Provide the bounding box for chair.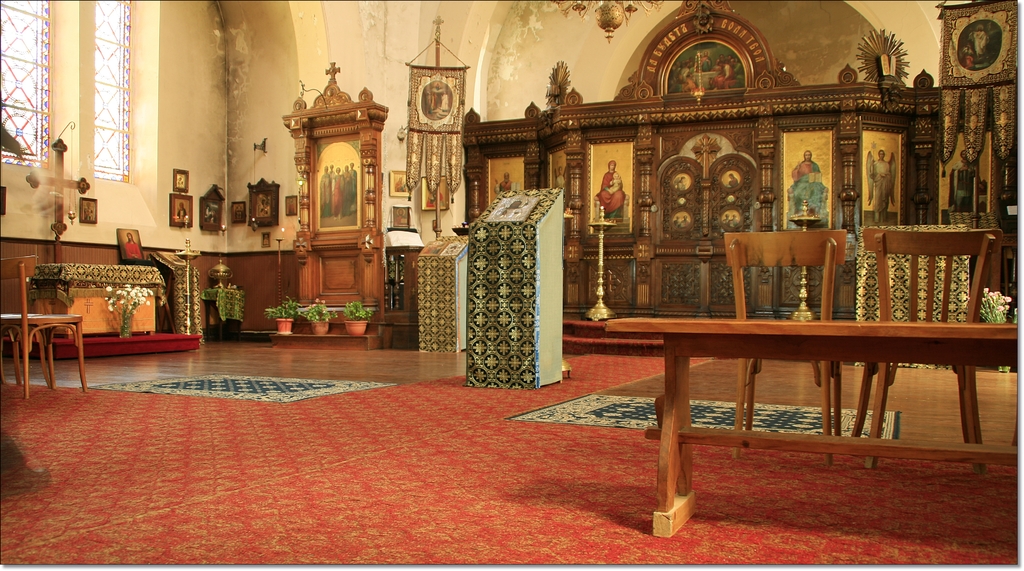
<box>842,226,982,473</box>.
